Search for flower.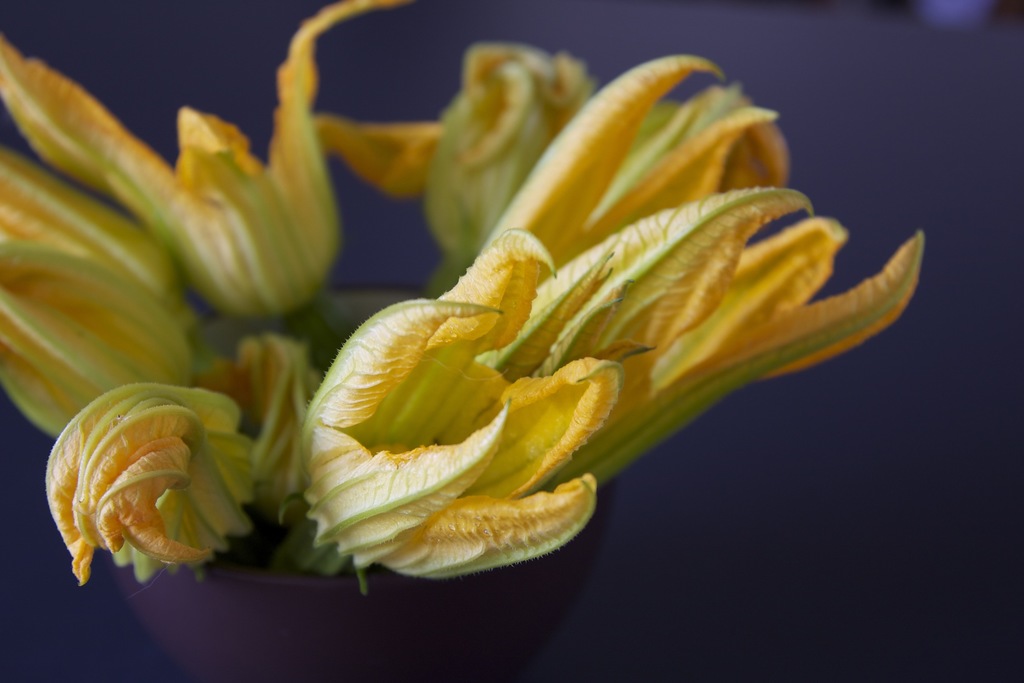
Found at {"x1": 0, "y1": 0, "x2": 395, "y2": 320}.
